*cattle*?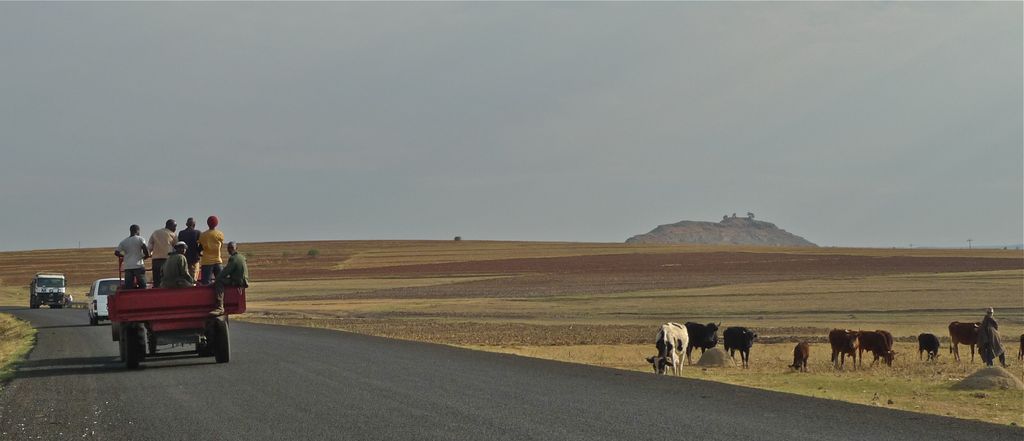
<region>644, 317, 691, 378</region>
